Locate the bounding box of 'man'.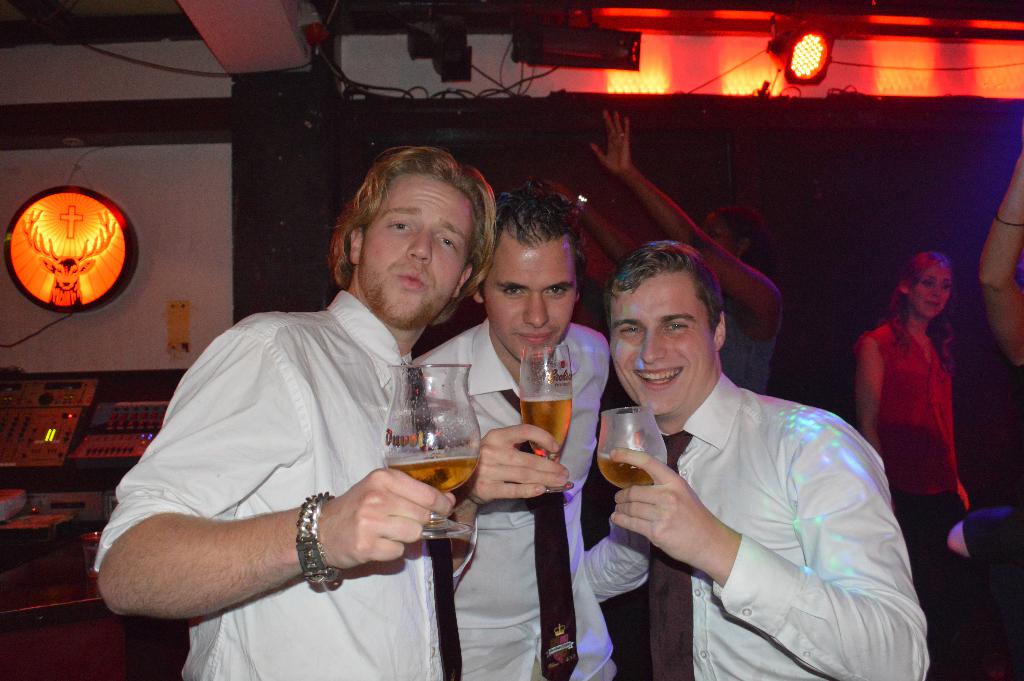
Bounding box: bbox=[413, 188, 623, 680].
